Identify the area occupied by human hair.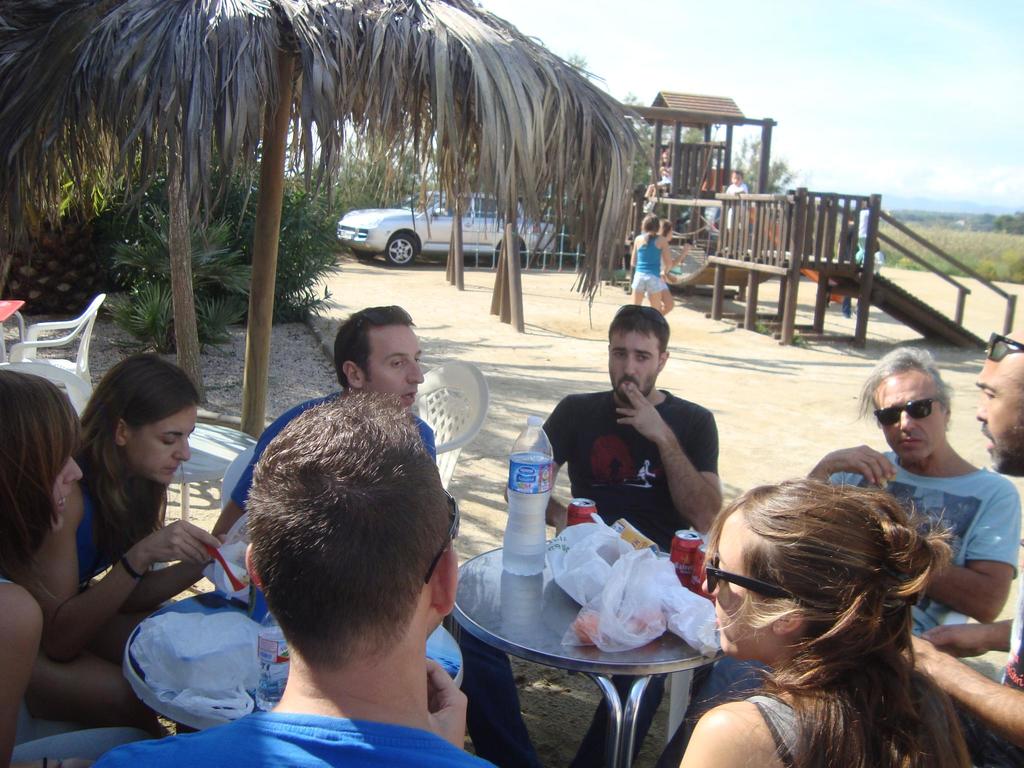
Area: locate(0, 369, 80, 591).
